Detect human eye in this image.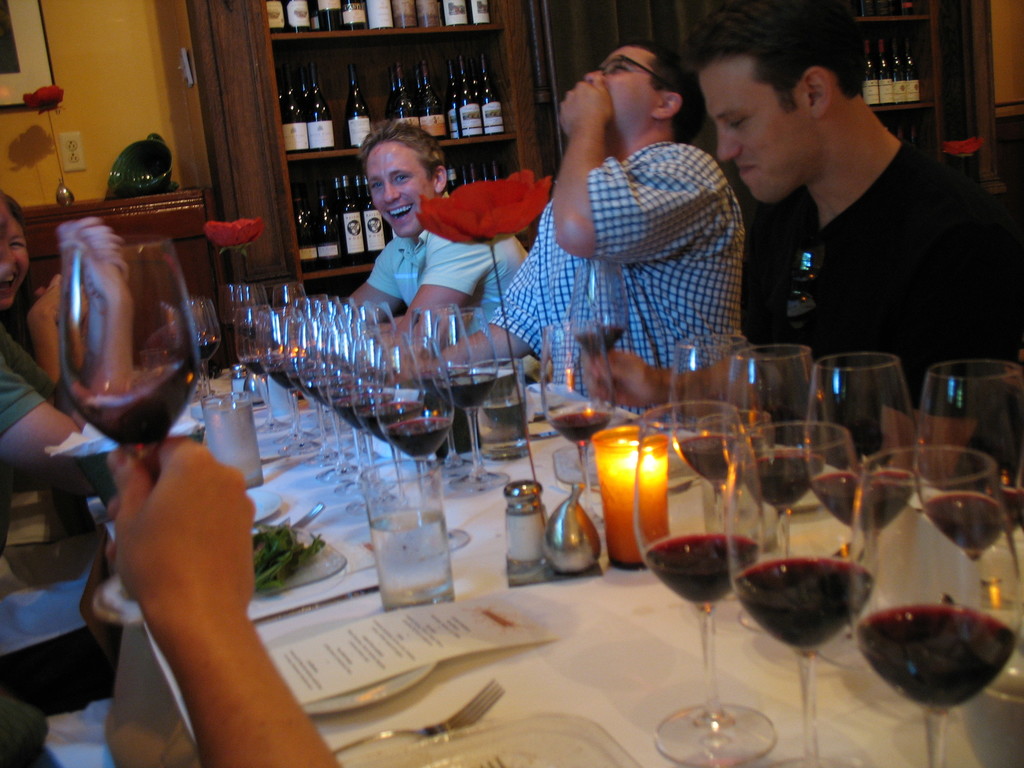
Detection: 9:237:26:248.
